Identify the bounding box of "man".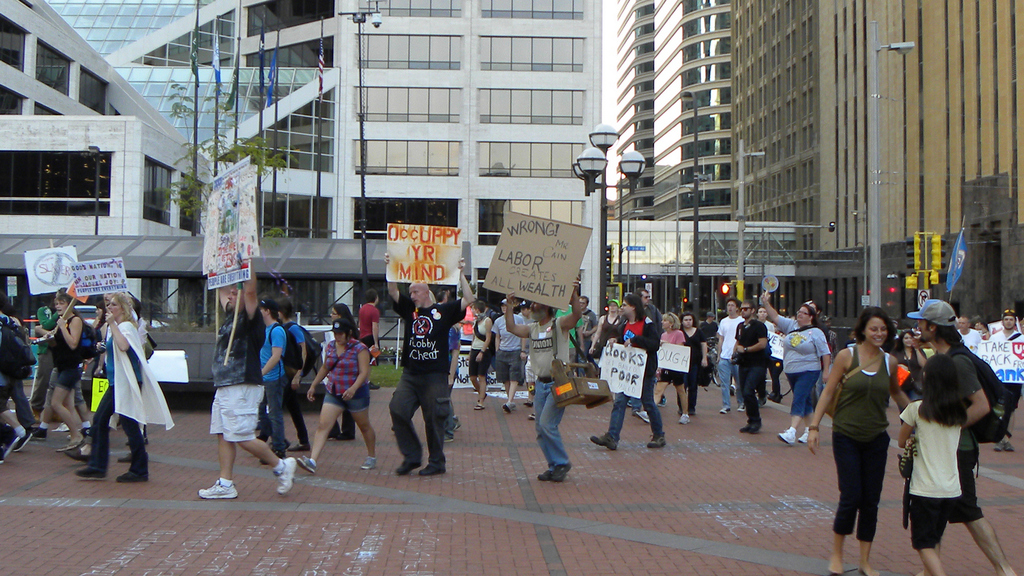
{"left": 196, "top": 261, "right": 299, "bottom": 501}.
